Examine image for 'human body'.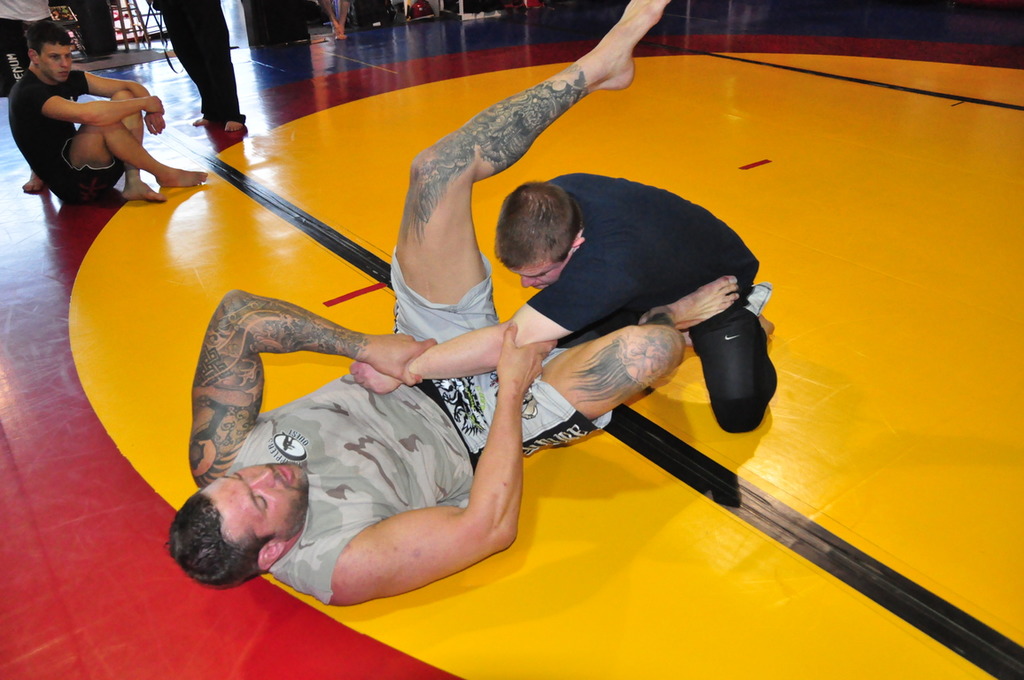
Examination result: 151:0:252:134.
